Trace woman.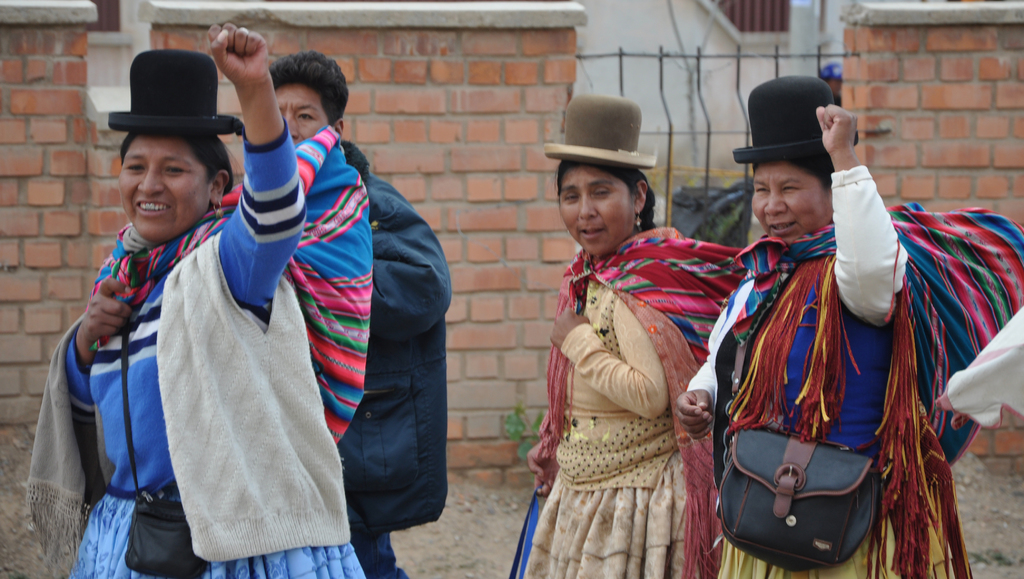
Traced to rect(668, 72, 1023, 578).
